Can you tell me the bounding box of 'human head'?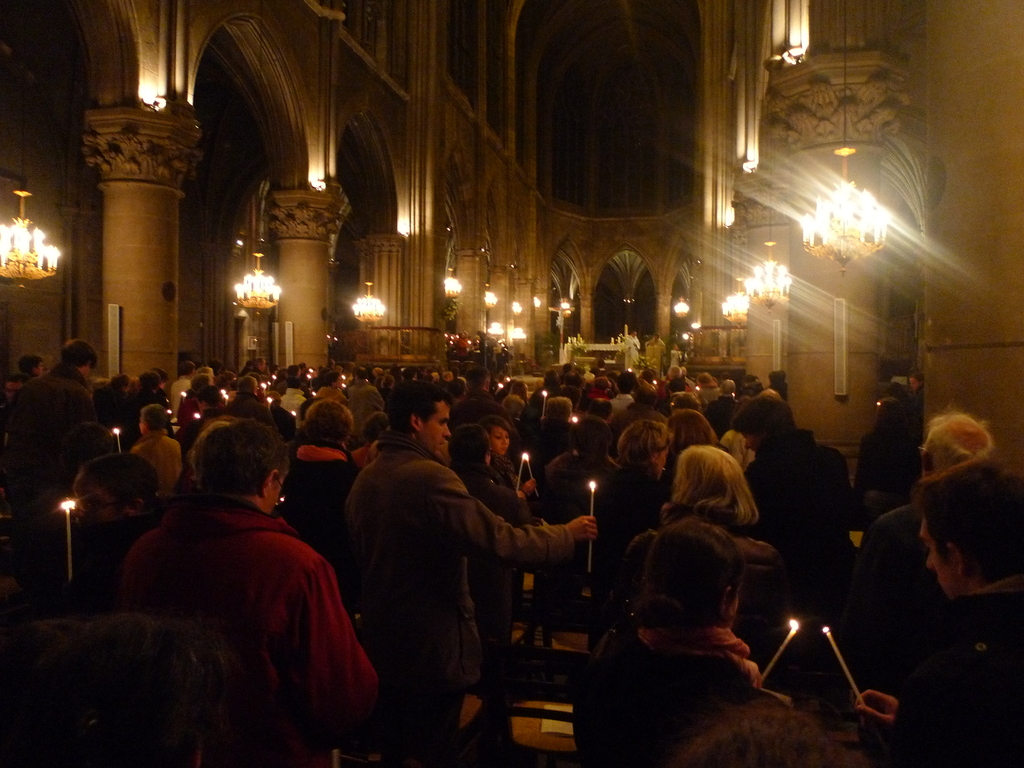
<bbox>381, 374, 397, 390</bbox>.
